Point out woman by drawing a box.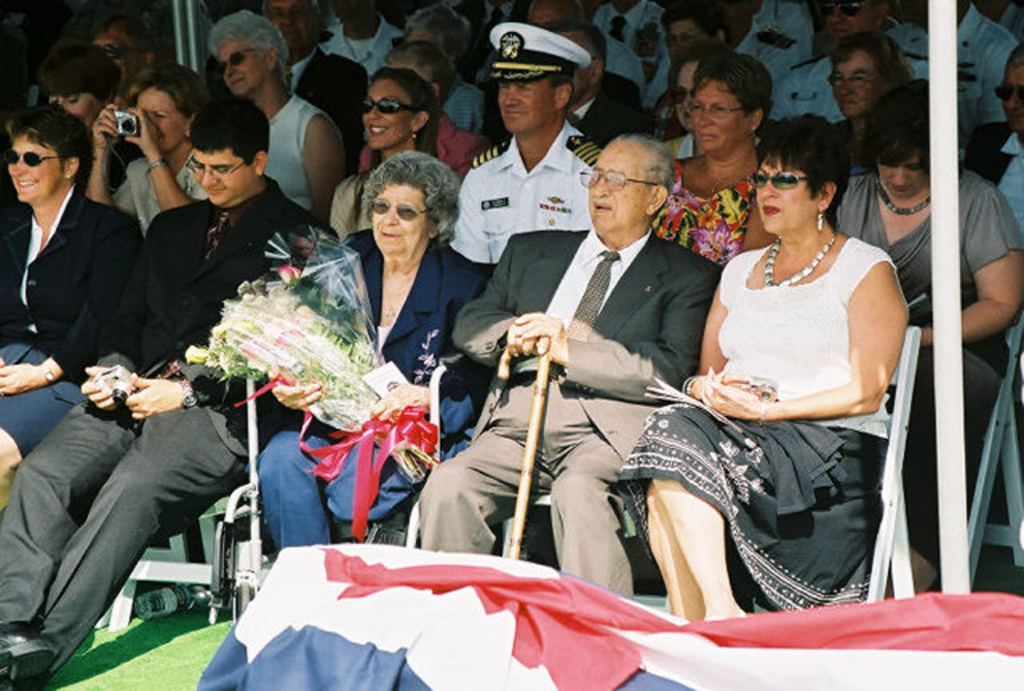
pyautogui.locateOnScreen(810, 35, 937, 188).
